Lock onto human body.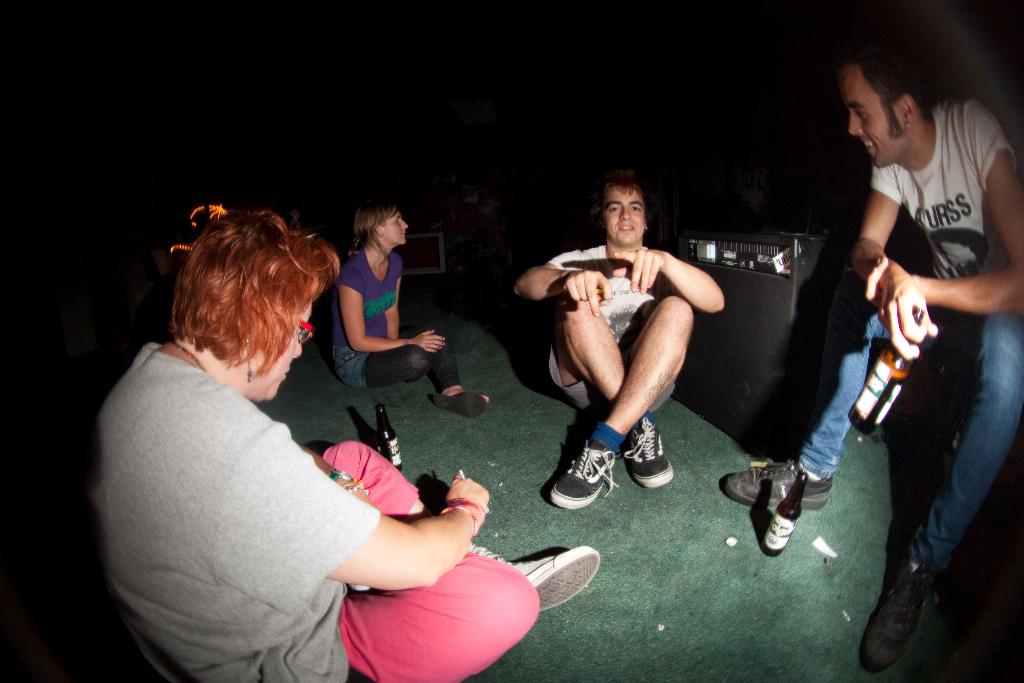
Locked: (87,210,598,682).
